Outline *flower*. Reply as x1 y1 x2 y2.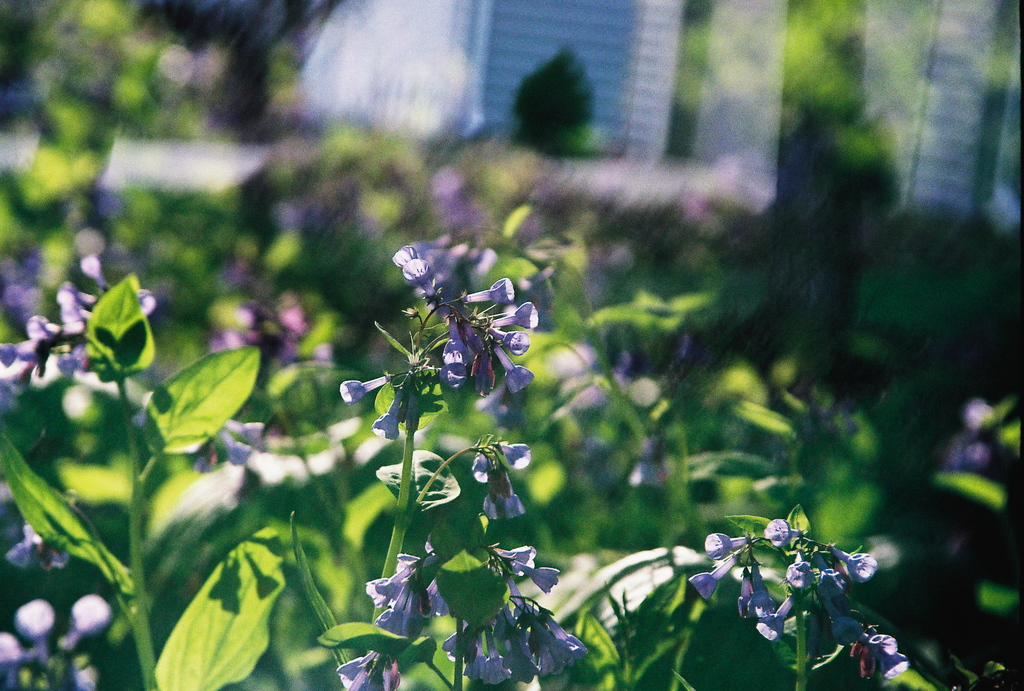
483 299 542 333.
